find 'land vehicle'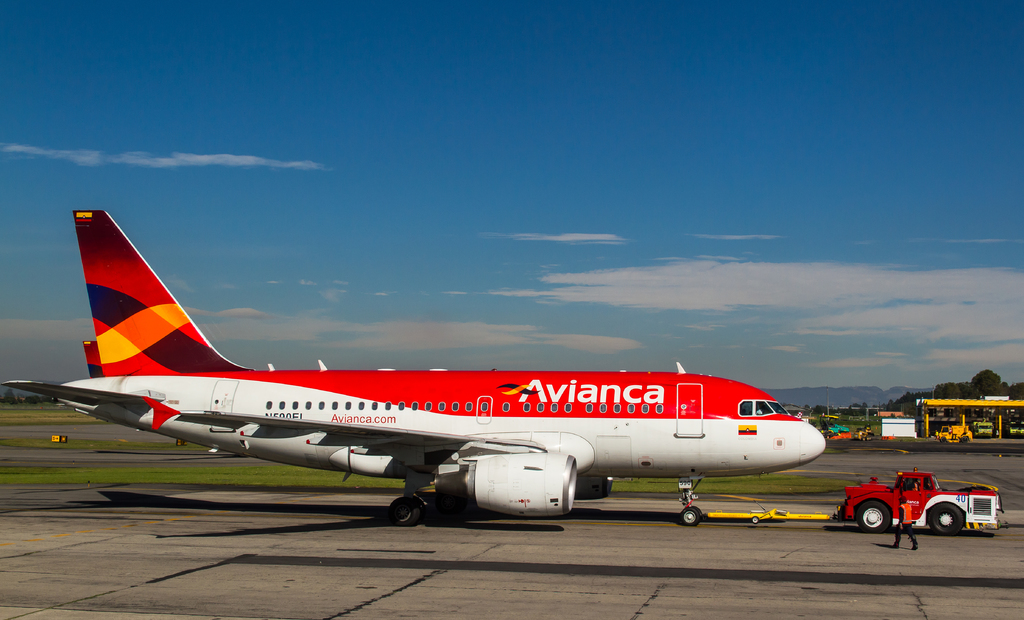
bbox(935, 425, 968, 442)
